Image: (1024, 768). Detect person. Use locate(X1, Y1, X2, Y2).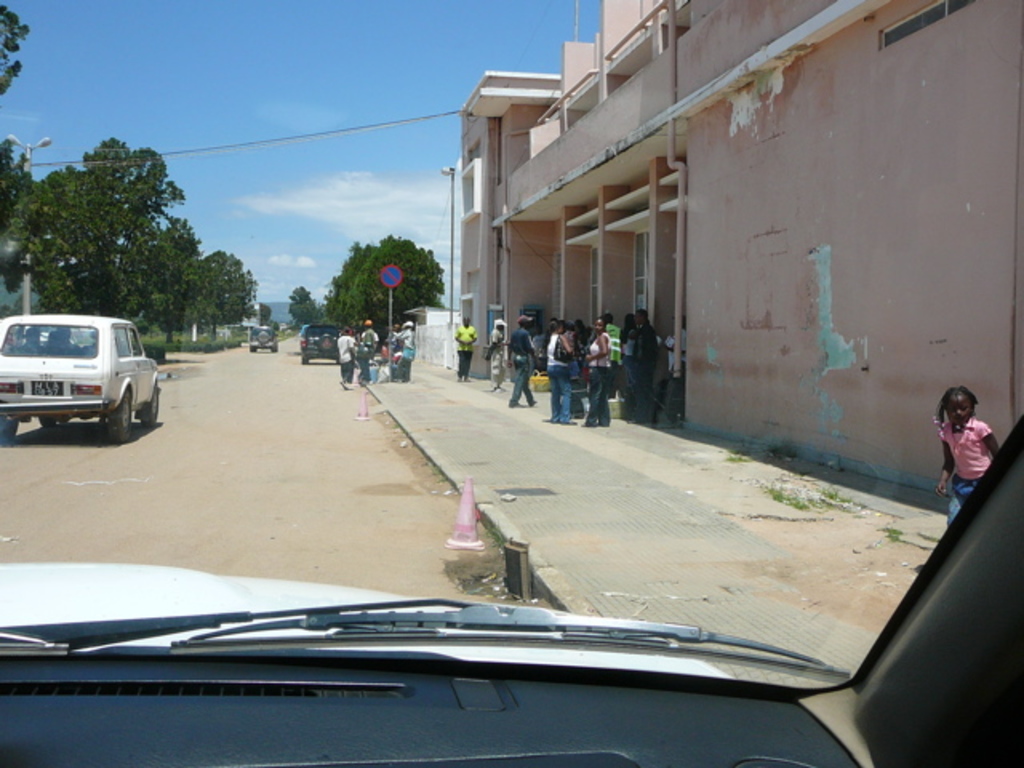
locate(547, 318, 574, 419).
